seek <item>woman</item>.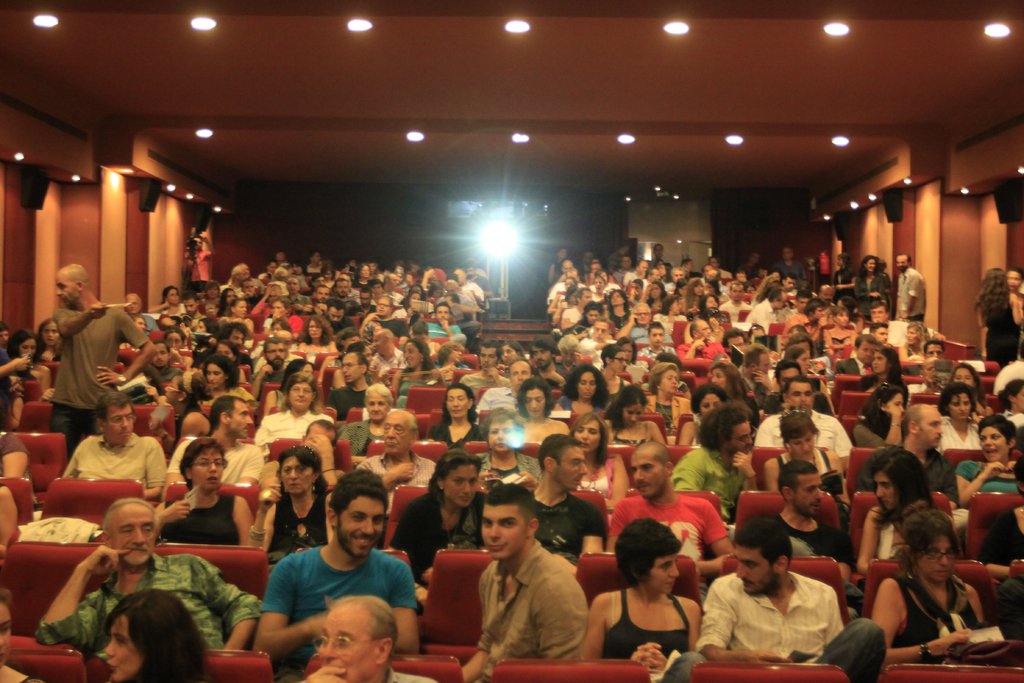
<box>851,383,913,443</box>.
